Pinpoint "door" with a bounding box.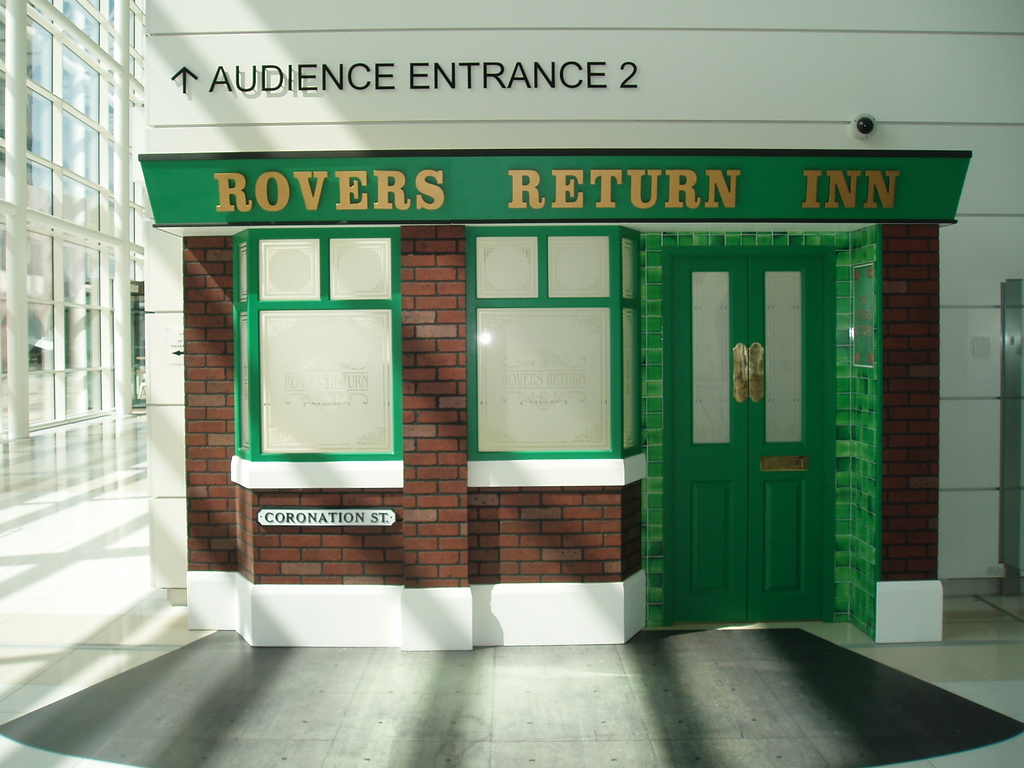
[left=654, top=253, right=838, bottom=637].
